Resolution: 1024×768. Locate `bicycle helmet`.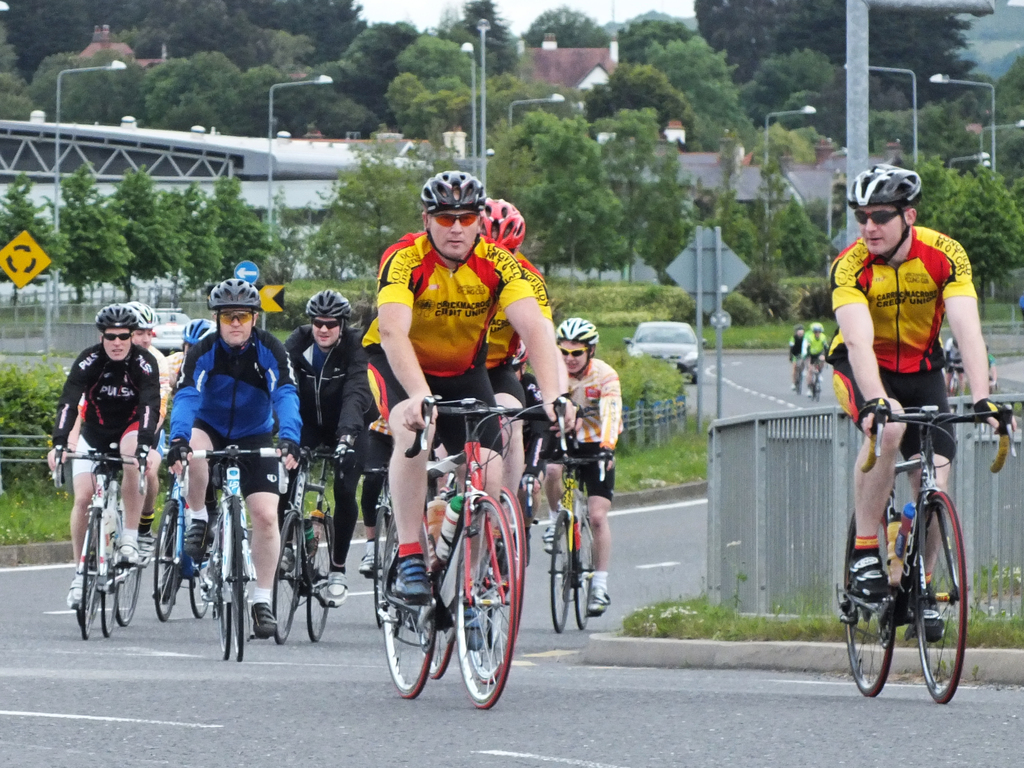
{"x1": 557, "y1": 317, "x2": 598, "y2": 344}.
